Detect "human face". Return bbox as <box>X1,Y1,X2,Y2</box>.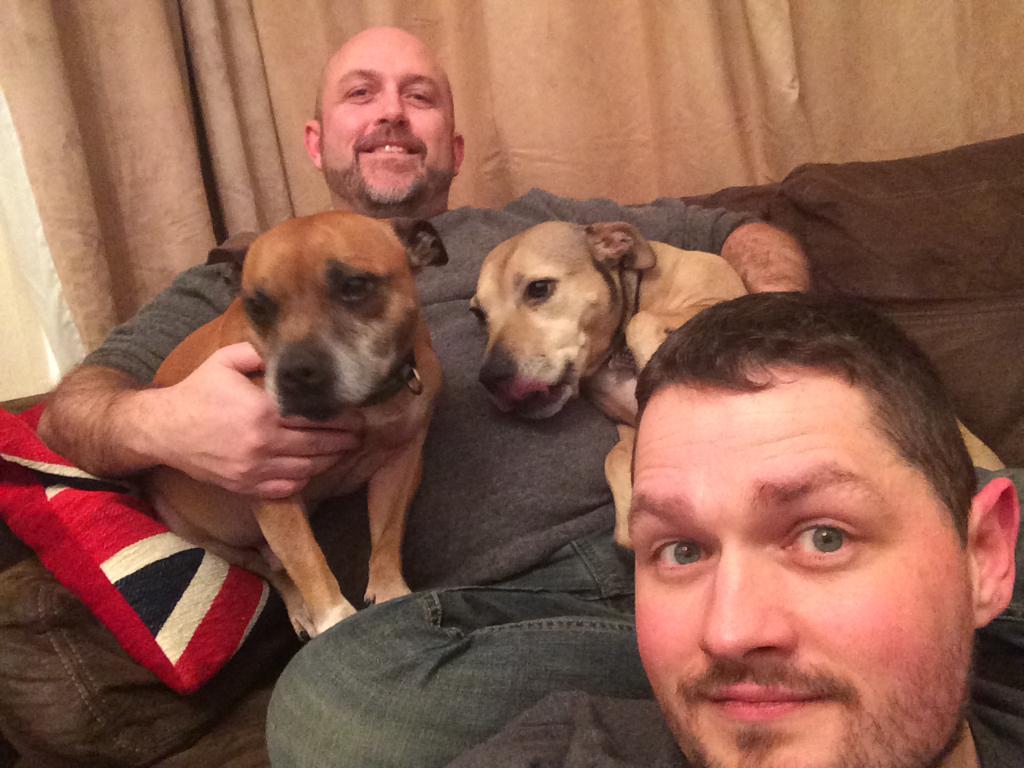
<box>627,362,978,767</box>.
